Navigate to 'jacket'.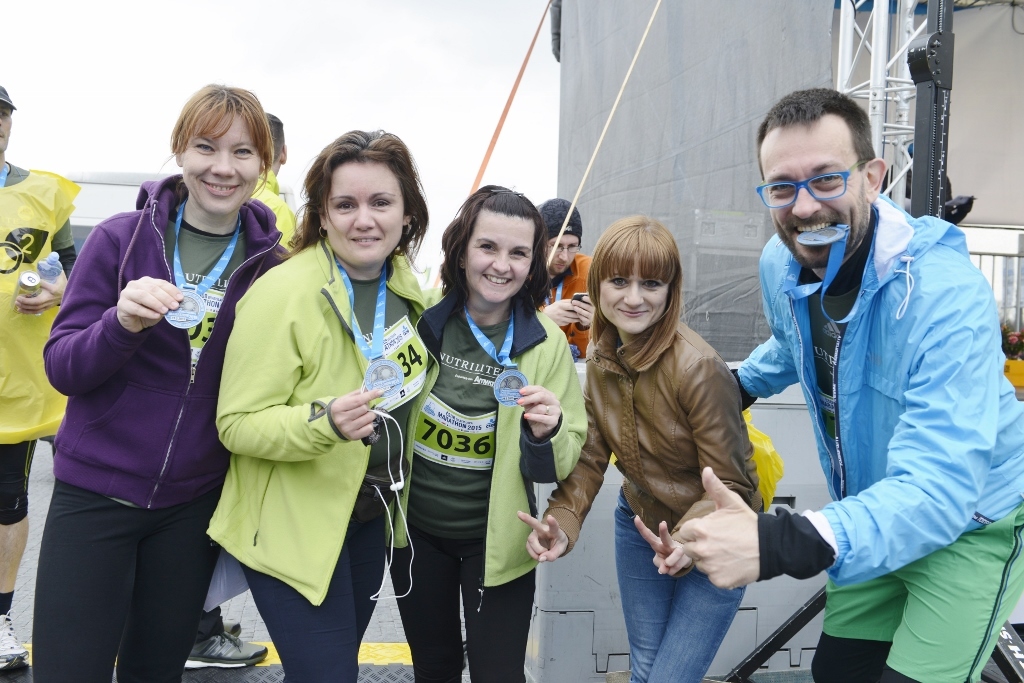
Navigation target: 736, 126, 1006, 644.
